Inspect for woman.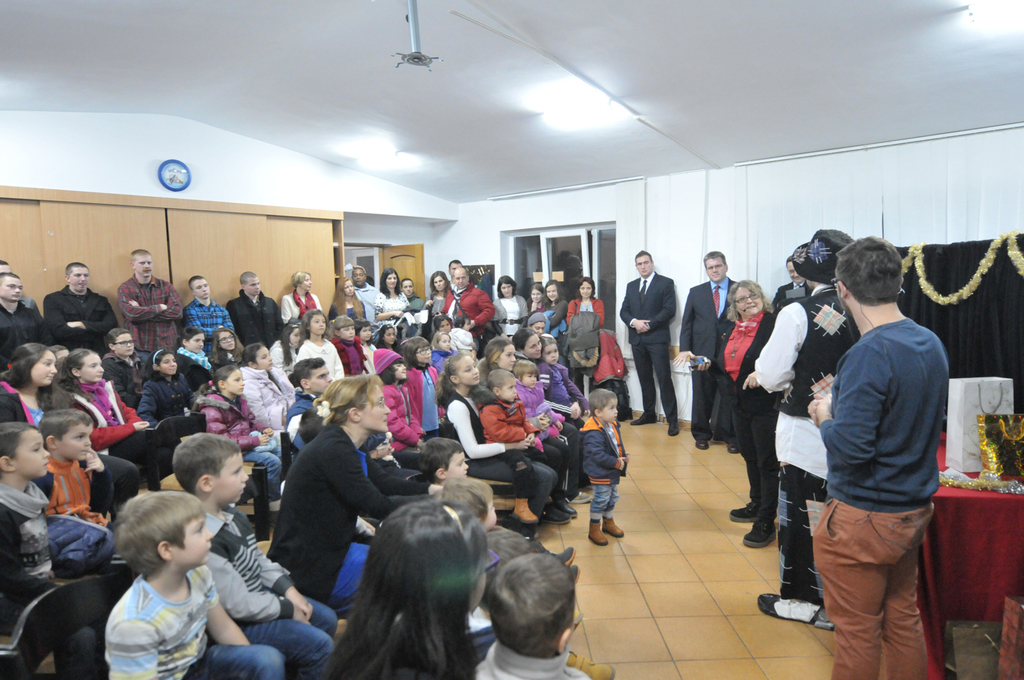
Inspection: bbox(374, 266, 411, 327).
